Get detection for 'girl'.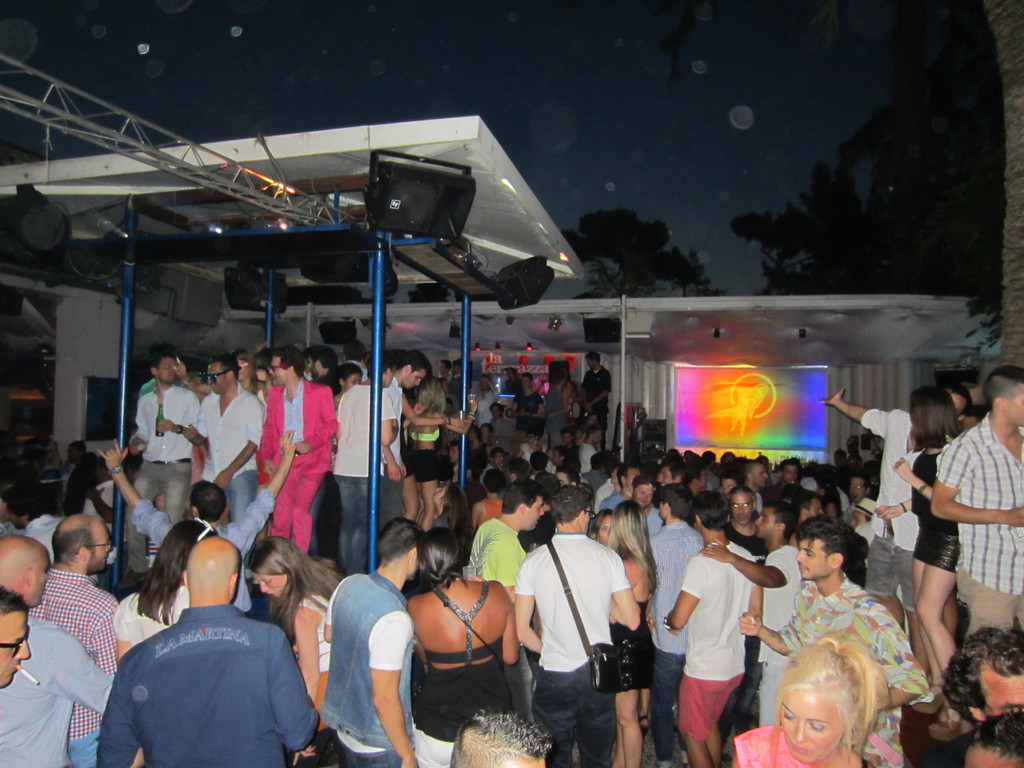
Detection: locate(405, 374, 477, 529).
